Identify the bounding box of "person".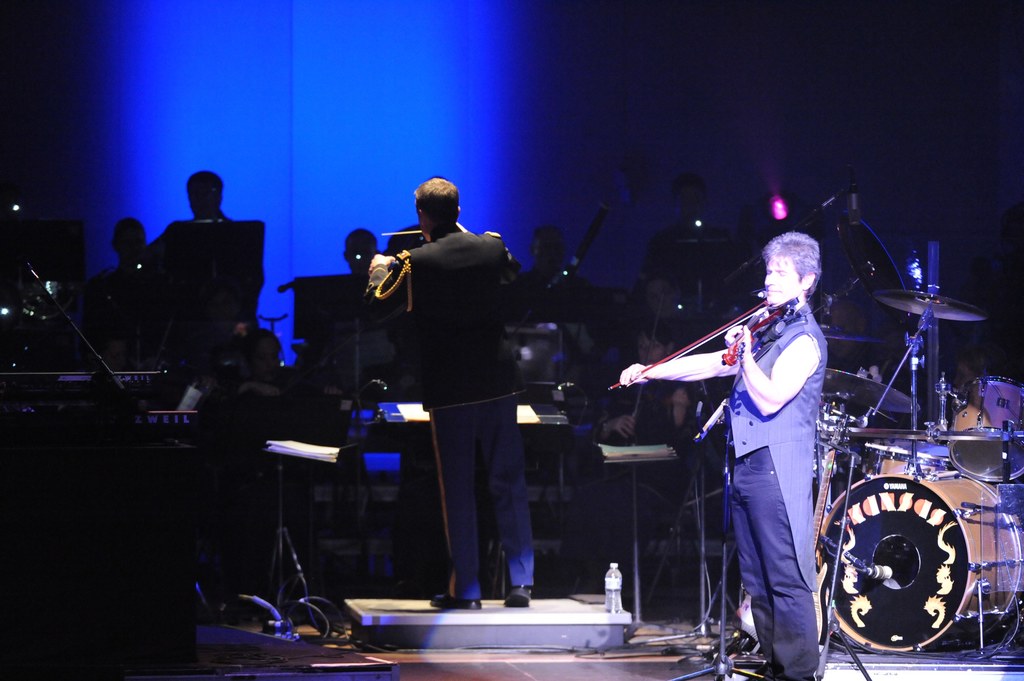
rect(186, 324, 329, 639).
